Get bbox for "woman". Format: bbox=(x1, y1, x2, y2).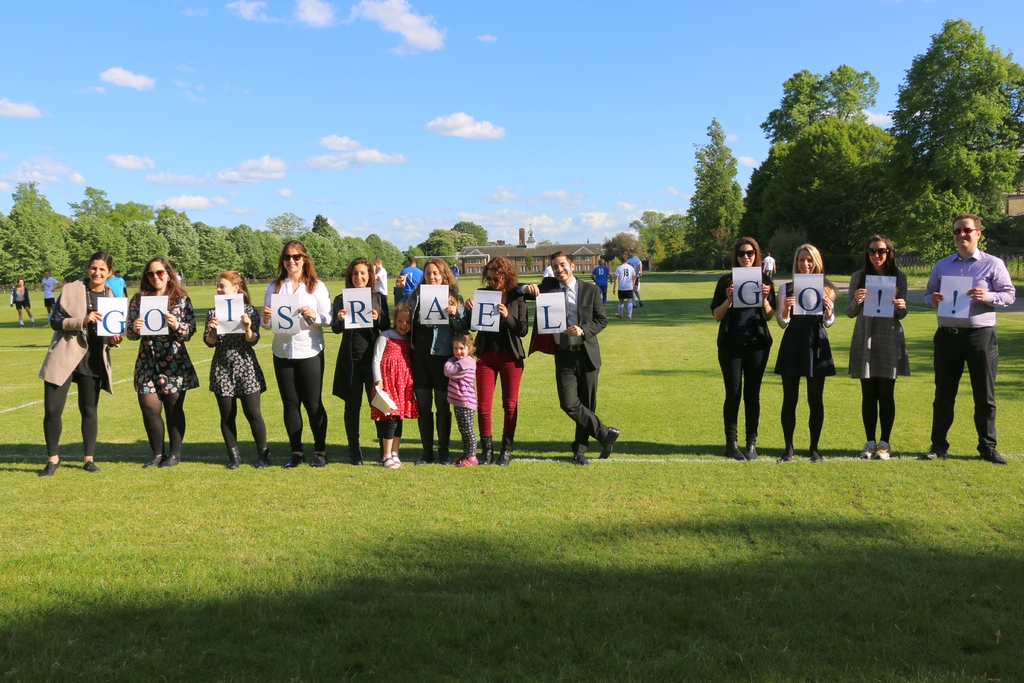
bbox=(777, 243, 841, 465).
